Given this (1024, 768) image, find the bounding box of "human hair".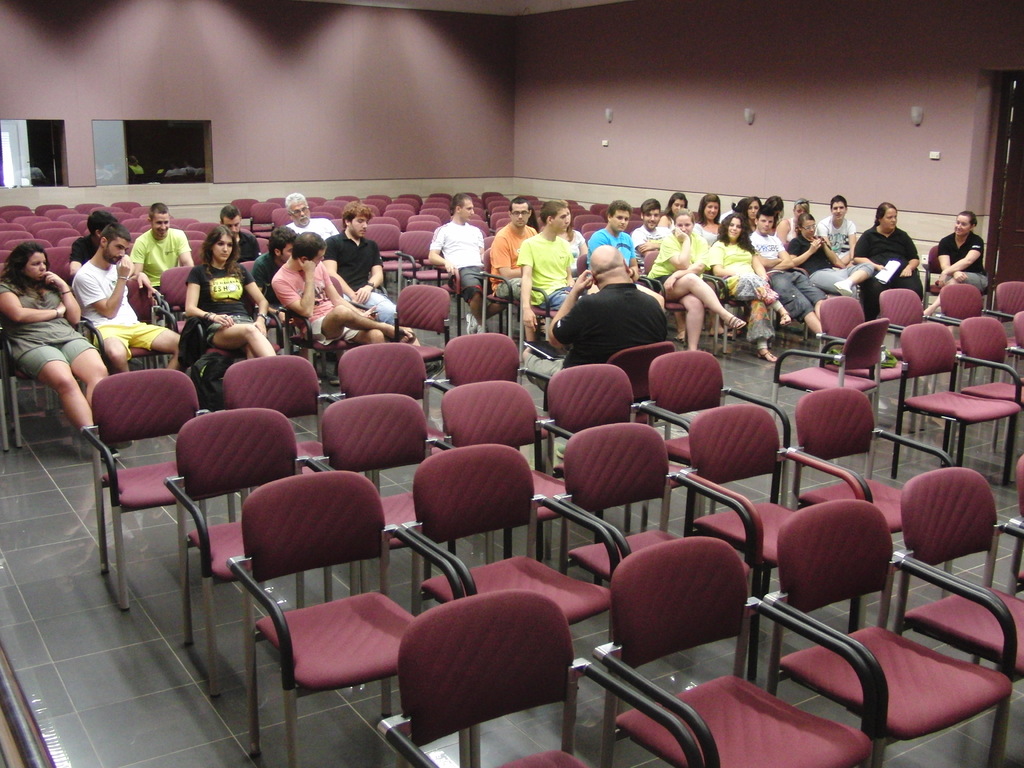
{"left": 637, "top": 195, "right": 658, "bottom": 214}.
